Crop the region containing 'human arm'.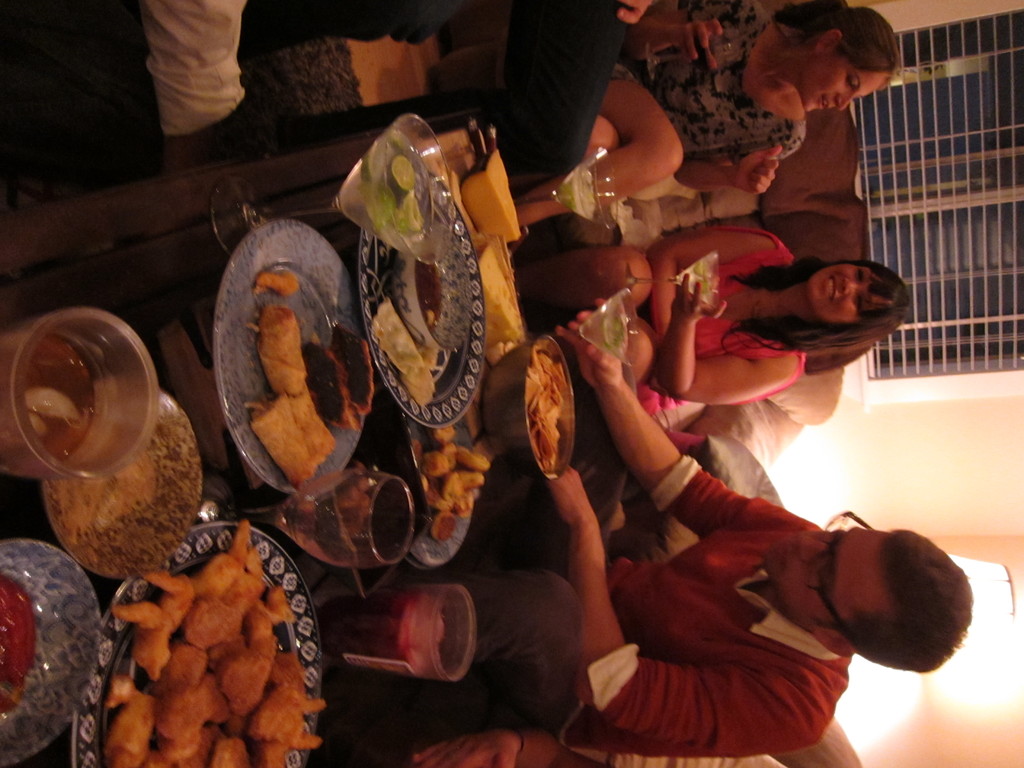
Crop region: 677/143/781/202.
